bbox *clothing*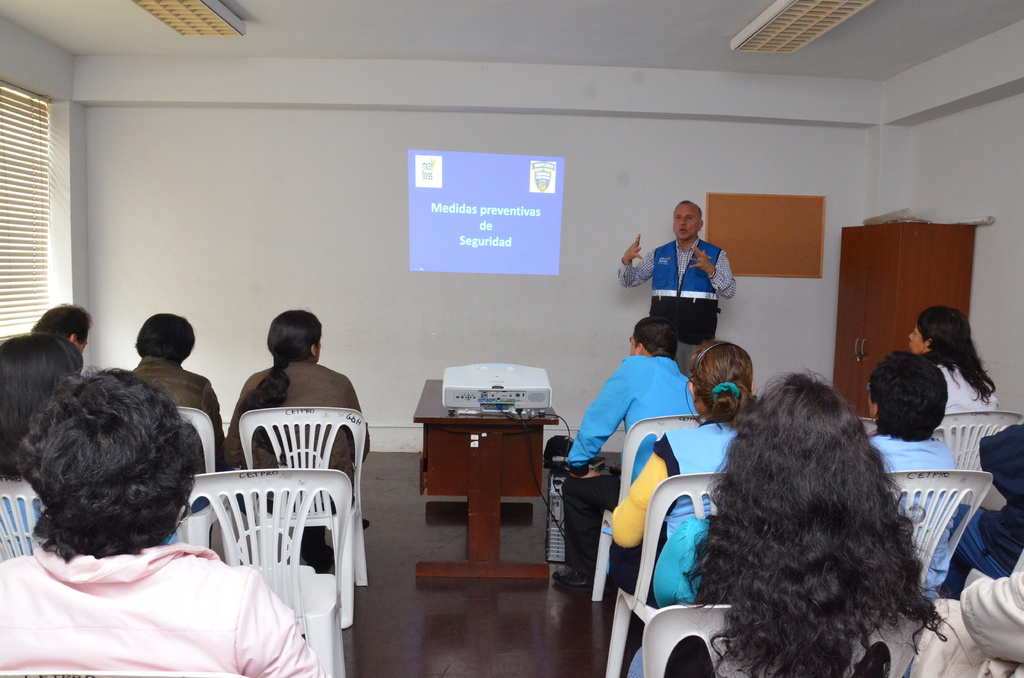
{"x1": 227, "y1": 359, "x2": 371, "y2": 574}
